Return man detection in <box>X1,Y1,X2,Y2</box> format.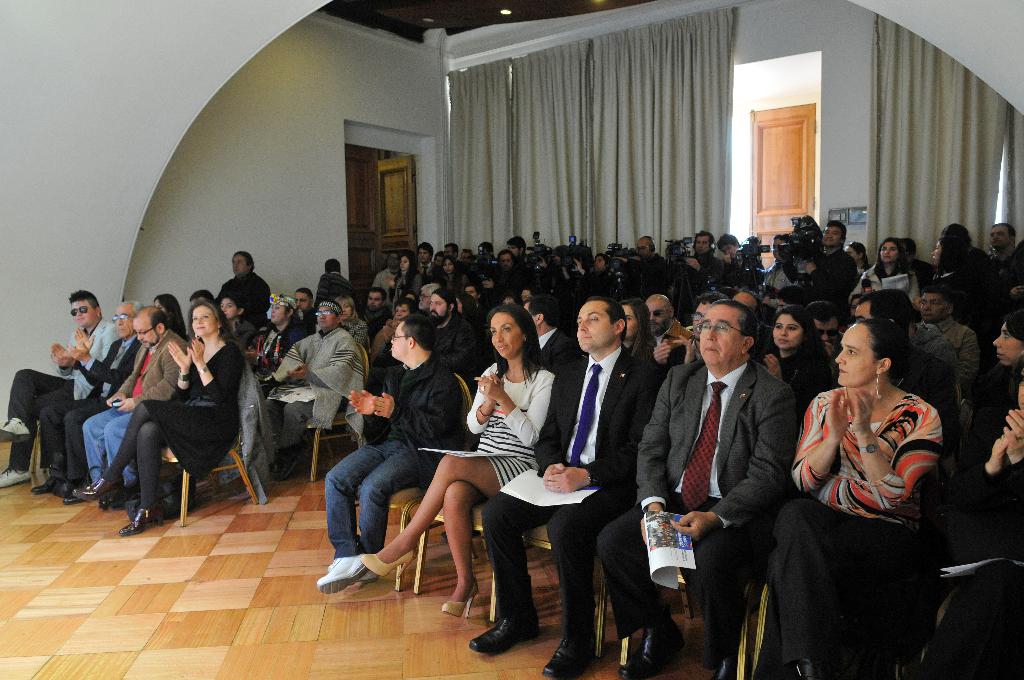
<box>263,301,368,480</box>.
